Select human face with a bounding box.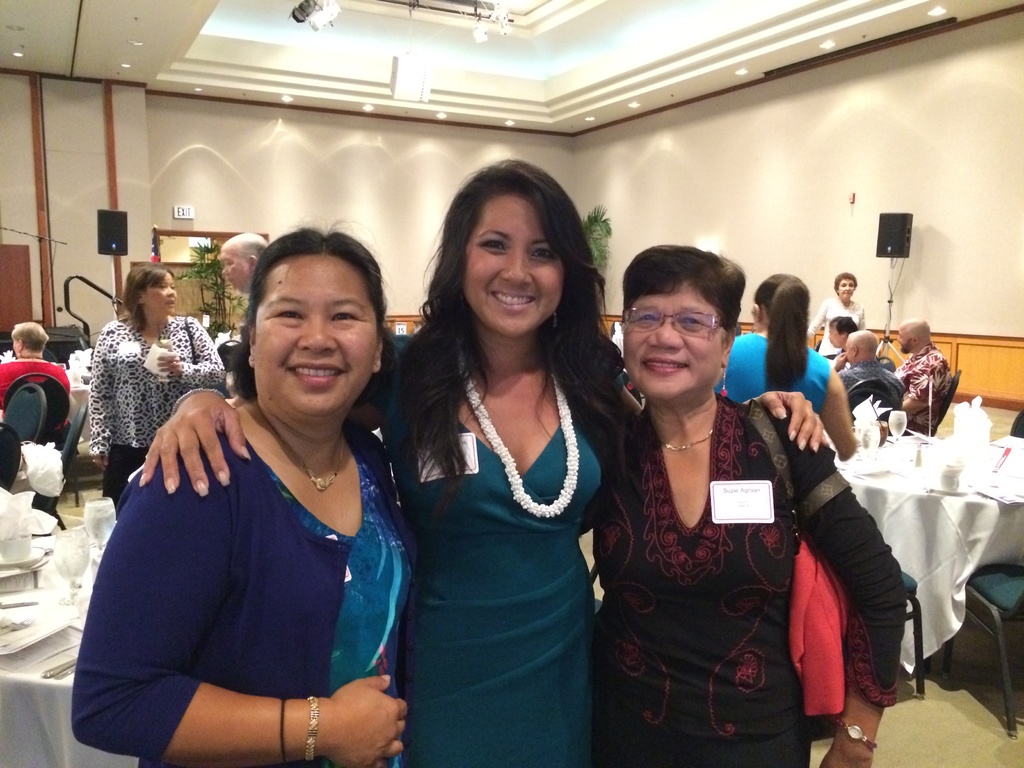
<box>829,328,841,349</box>.
